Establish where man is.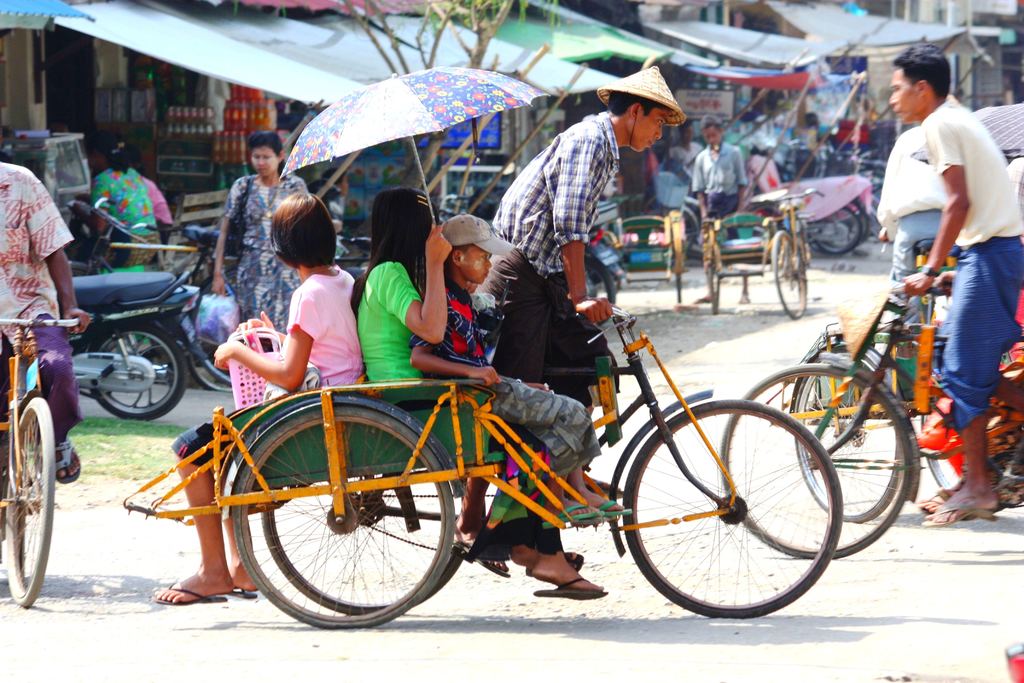
Established at (872, 122, 968, 349).
